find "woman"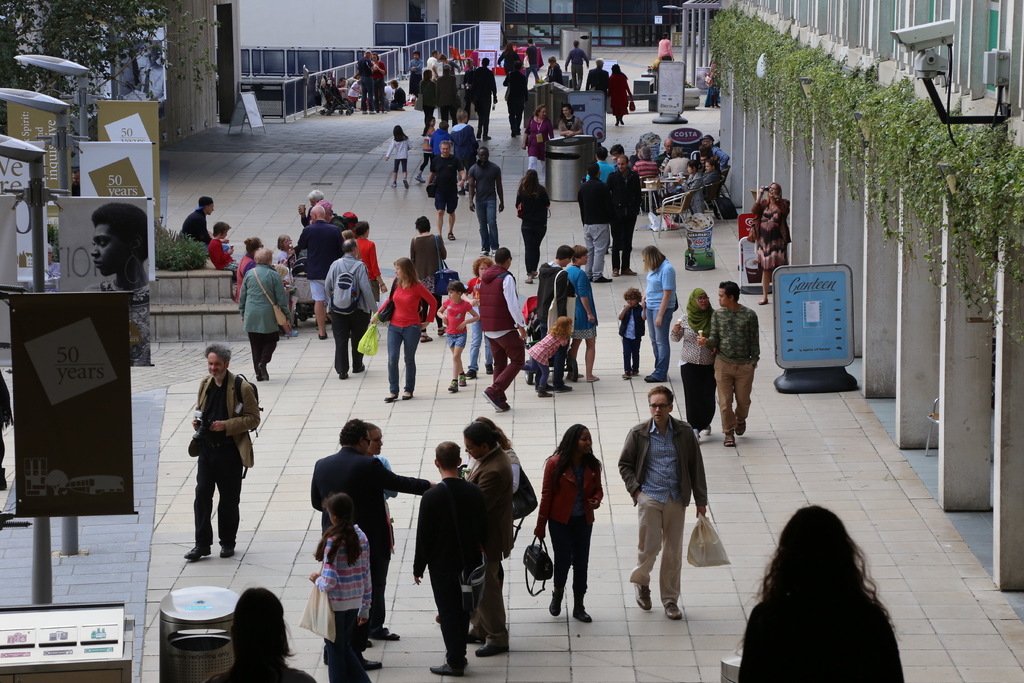
751,181,792,305
